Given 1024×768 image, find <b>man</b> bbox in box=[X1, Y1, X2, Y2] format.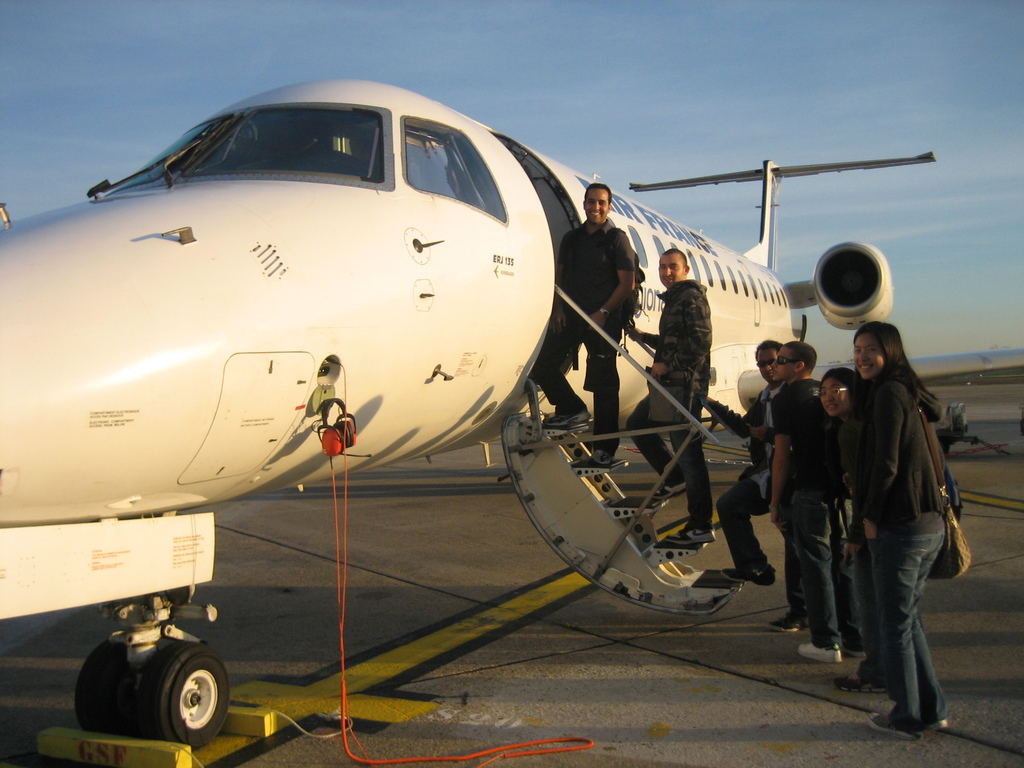
box=[620, 246, 715, 553].
